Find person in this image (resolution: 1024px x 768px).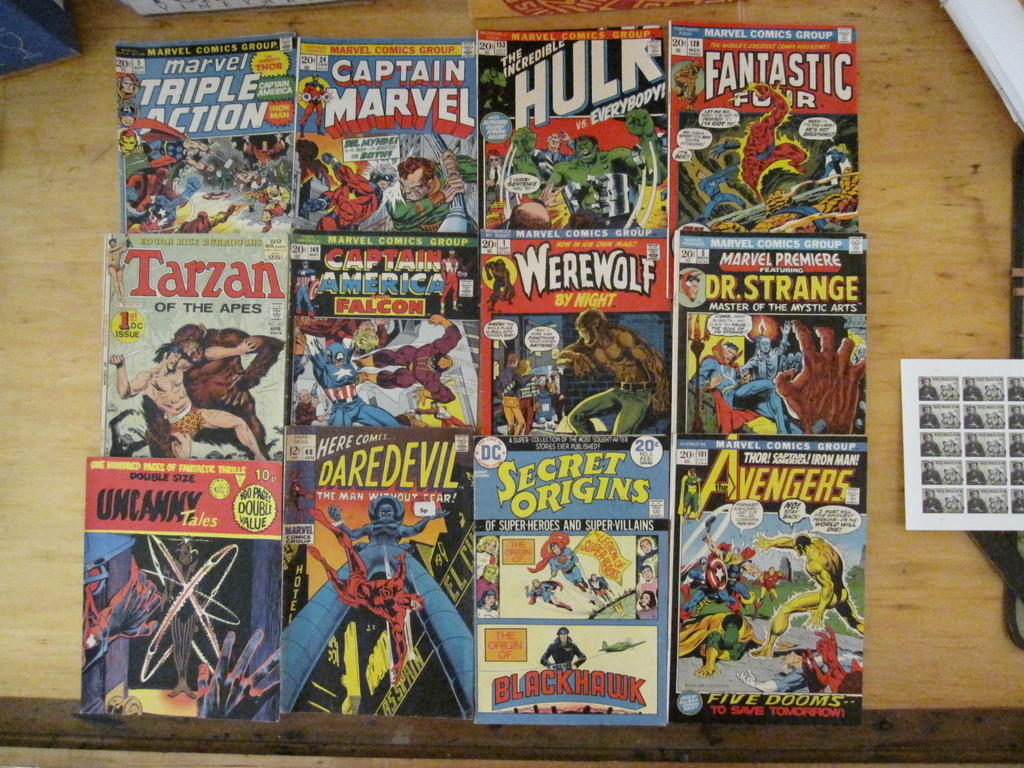
134, 118, 216, 172.
